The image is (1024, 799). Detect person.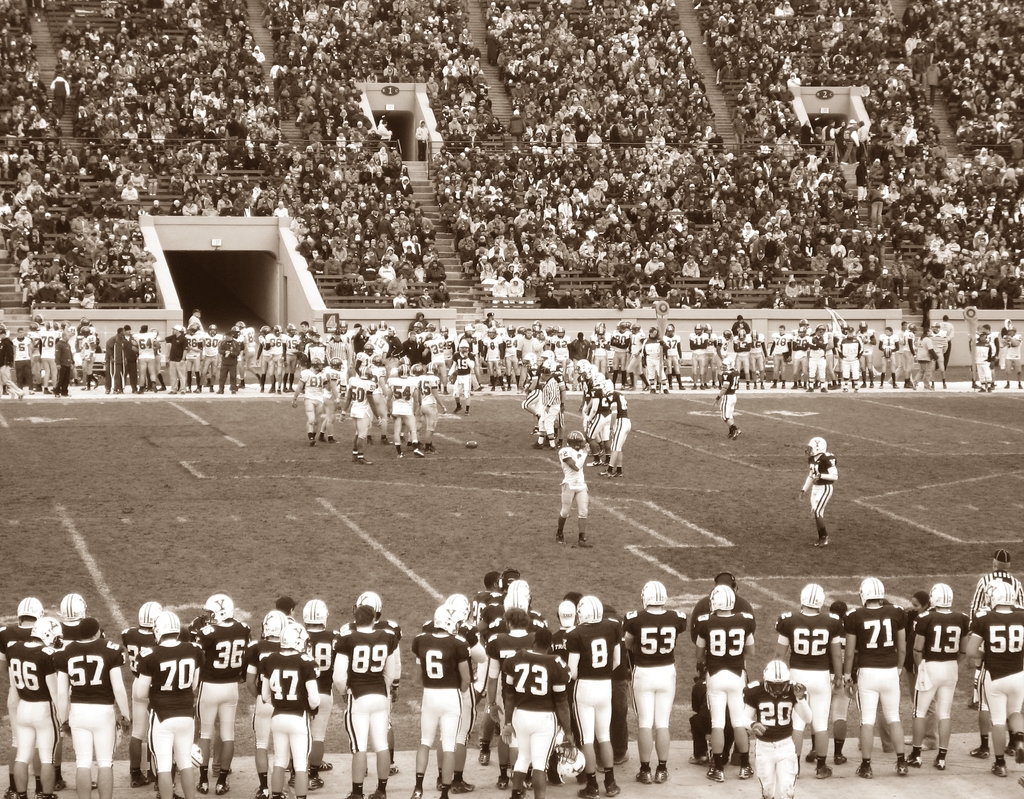
Detection: box(12, 634, 61, 798).
